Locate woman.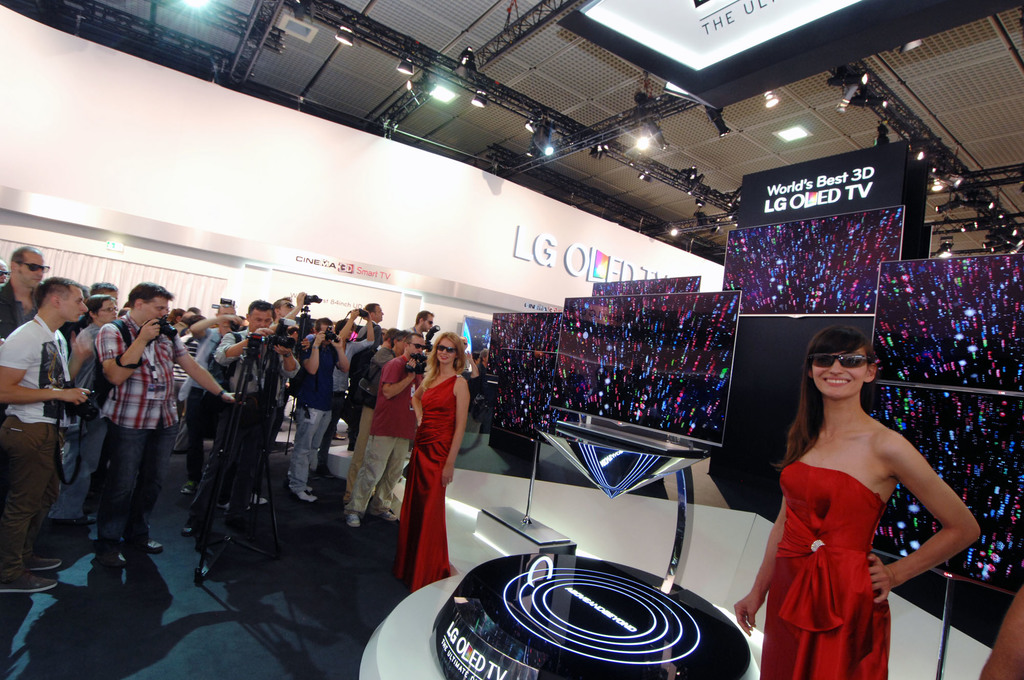
Bounding box: BBox(753, 307, 974, 673).
